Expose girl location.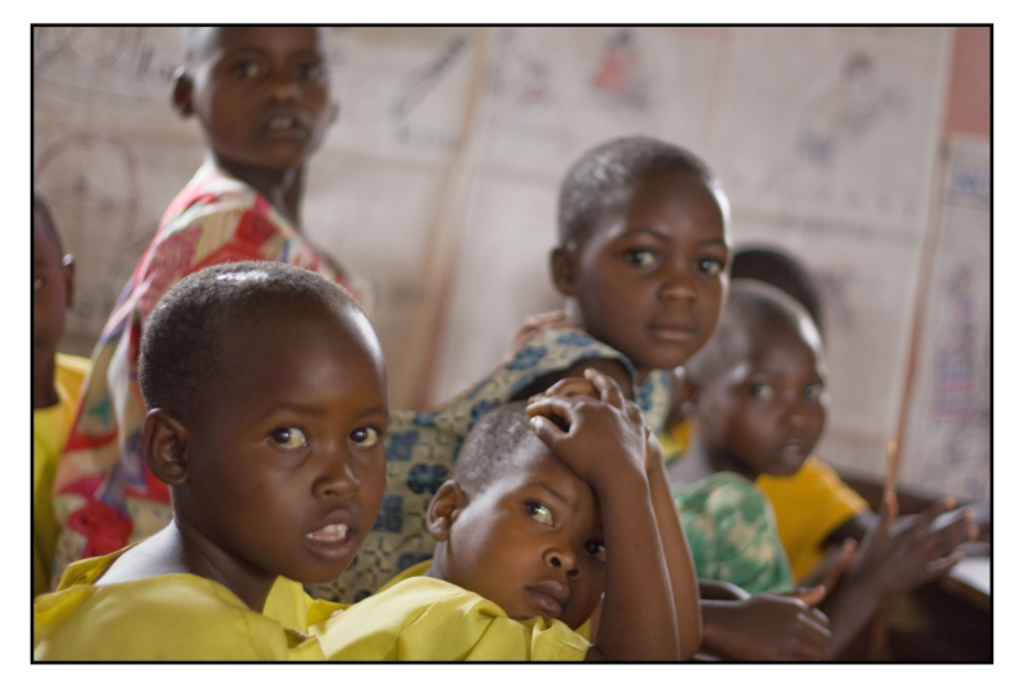
Exposed at 663 276 977 661.
